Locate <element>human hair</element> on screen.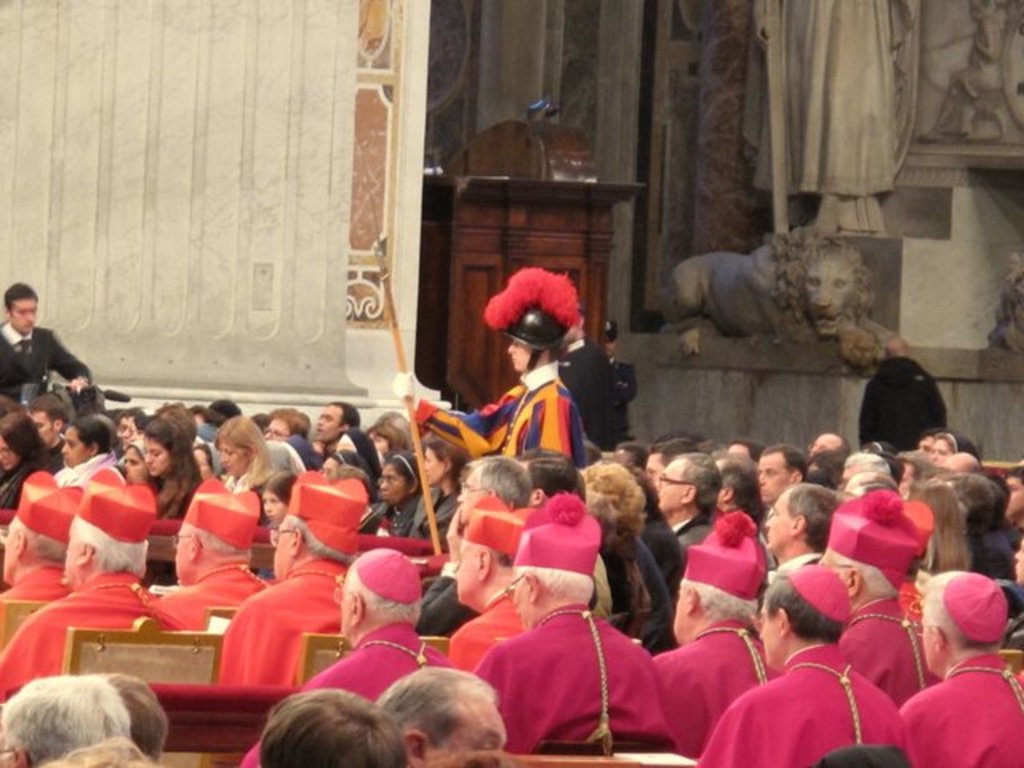
On screen at <box>146,414,205,504</box>.
